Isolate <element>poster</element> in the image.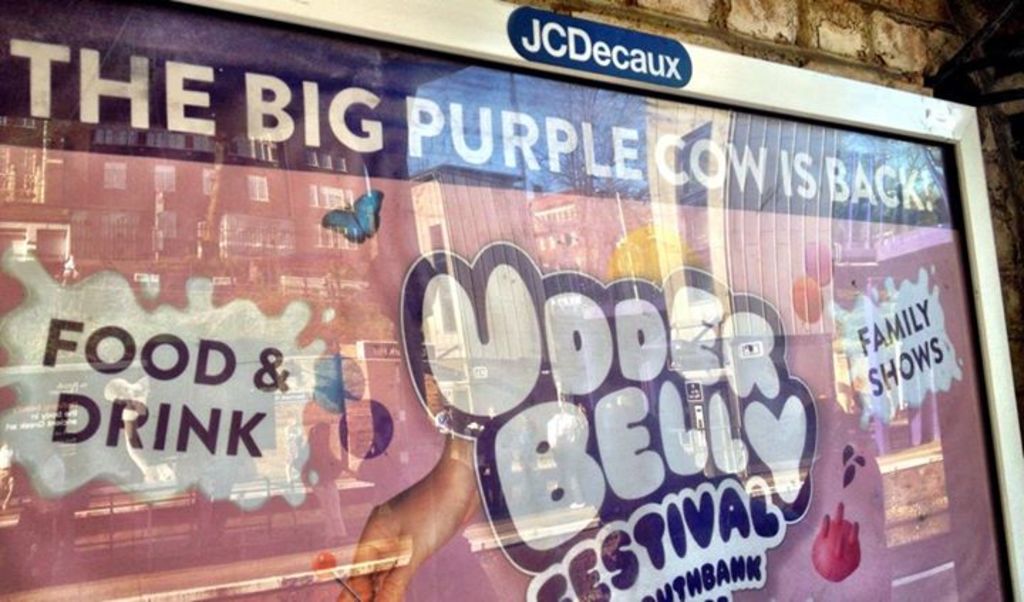
Isolated region: box=[0, 0, 1015, 601].
